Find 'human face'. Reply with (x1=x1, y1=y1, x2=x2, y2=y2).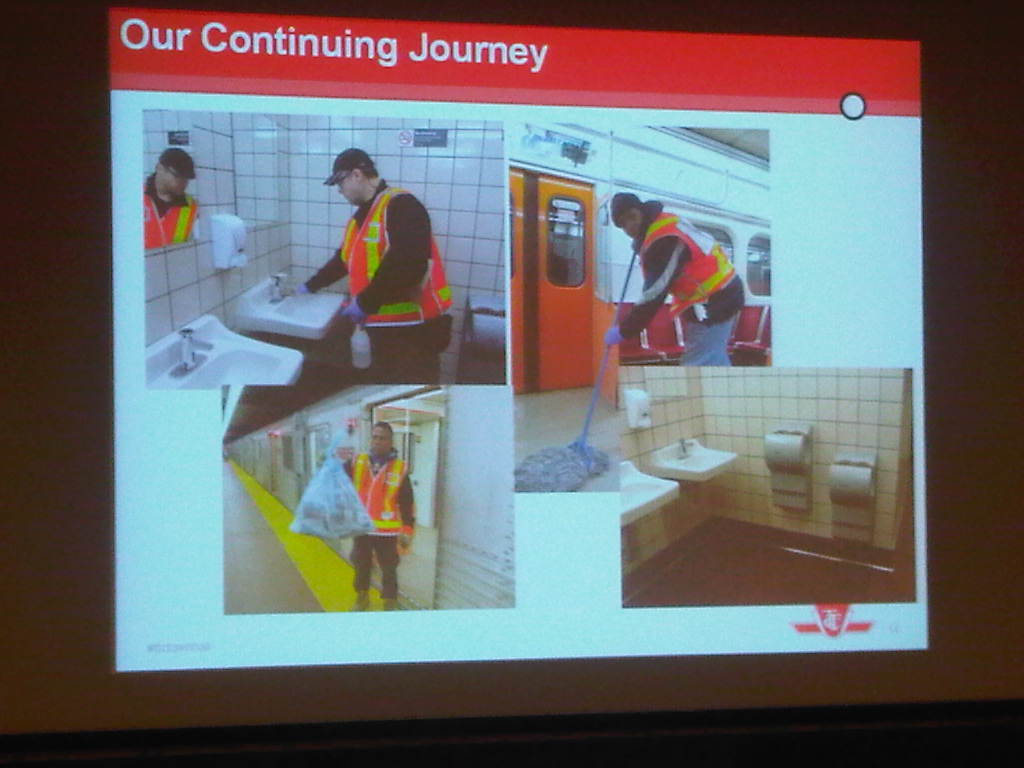
(x1=369, y1=427, x2=393, y2=459).
